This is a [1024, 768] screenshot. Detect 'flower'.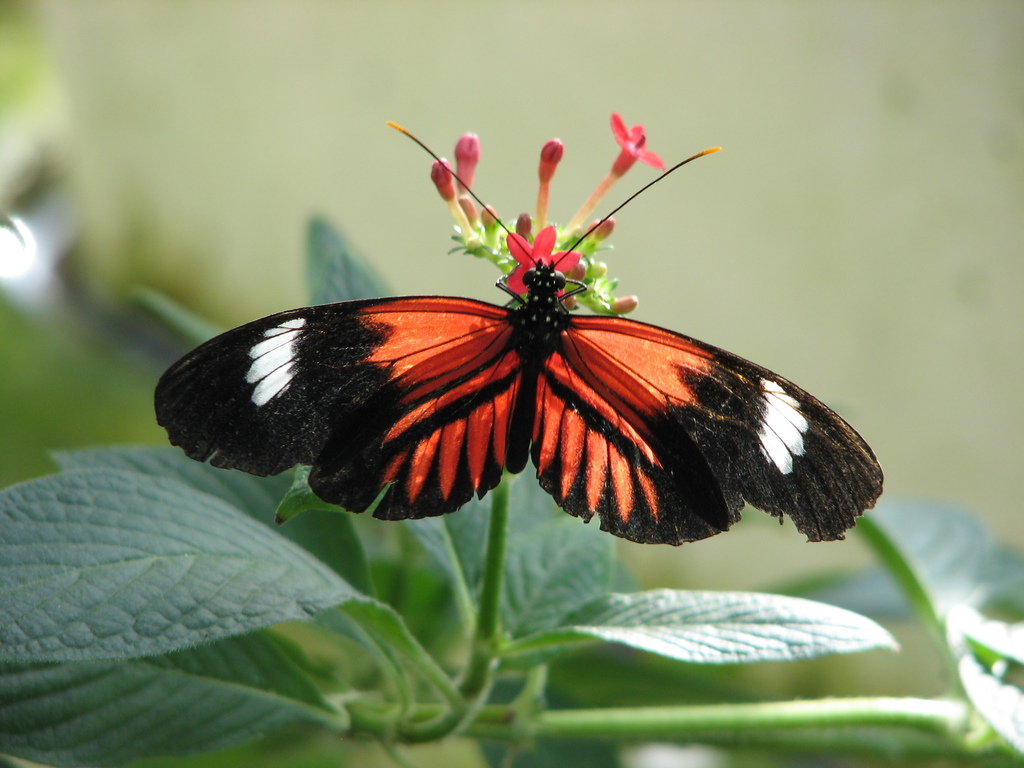
x1=589, y1=113, x2=683, y2=174.
